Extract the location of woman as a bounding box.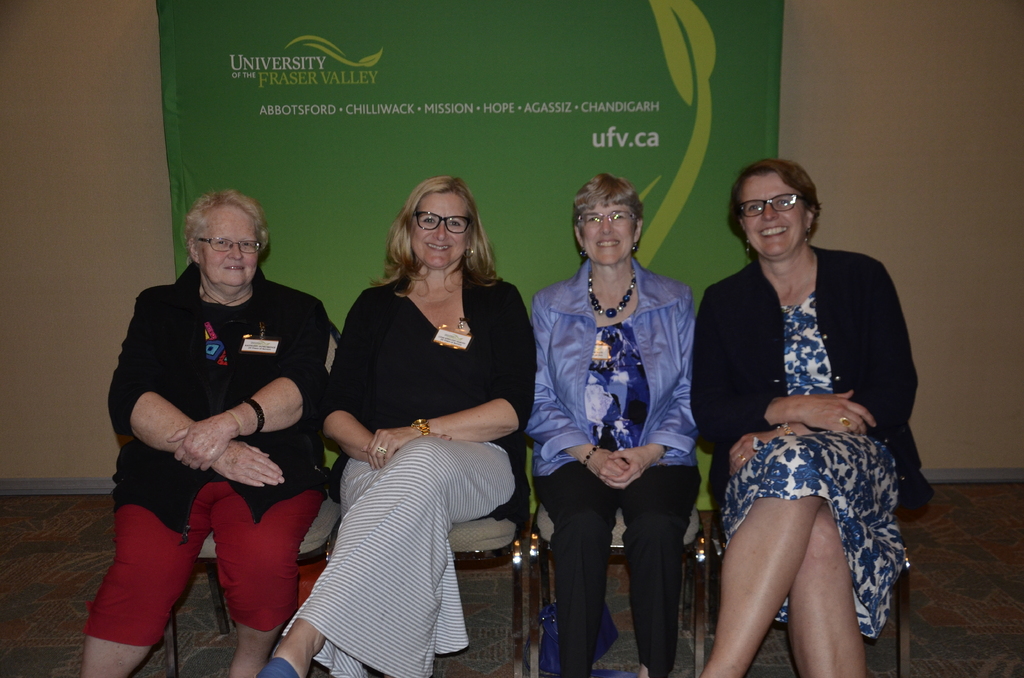
516:172:701:677.
